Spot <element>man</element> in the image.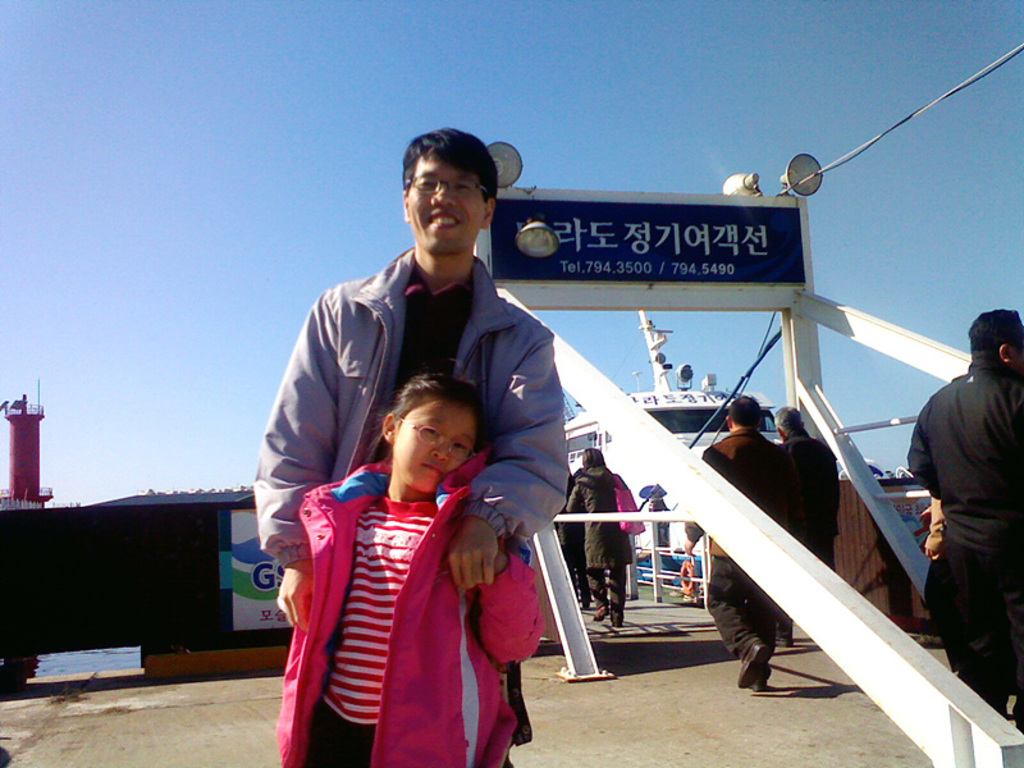
<element>man</element> found at (905, 300, 1023, 742).
